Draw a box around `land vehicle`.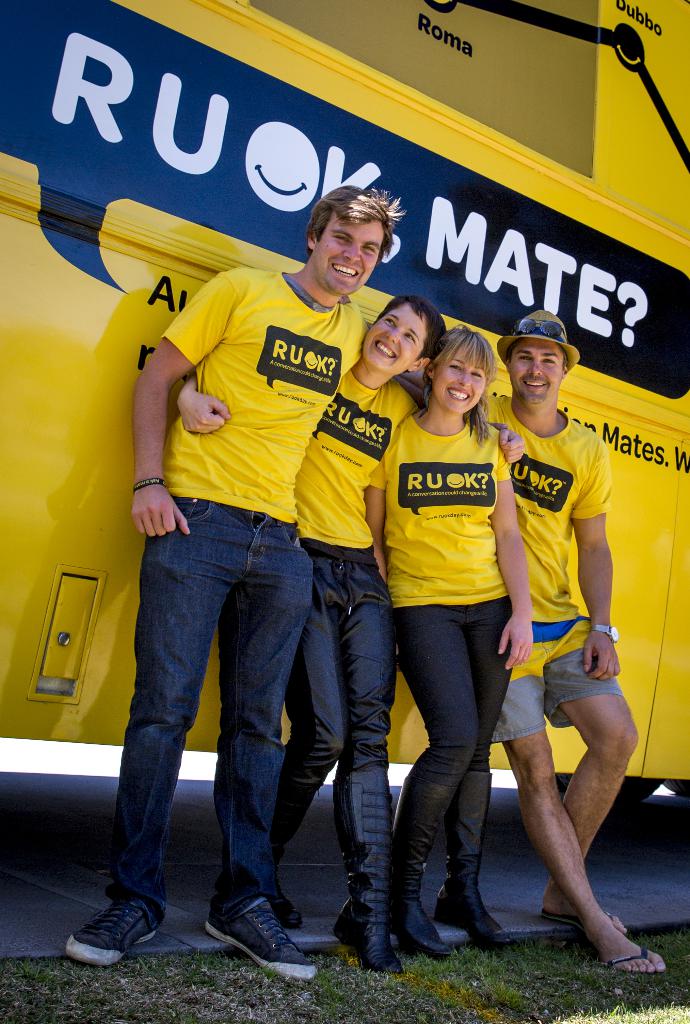
{"x1": 0, "y1": 0, "x2": 689, "y2": 820}.
